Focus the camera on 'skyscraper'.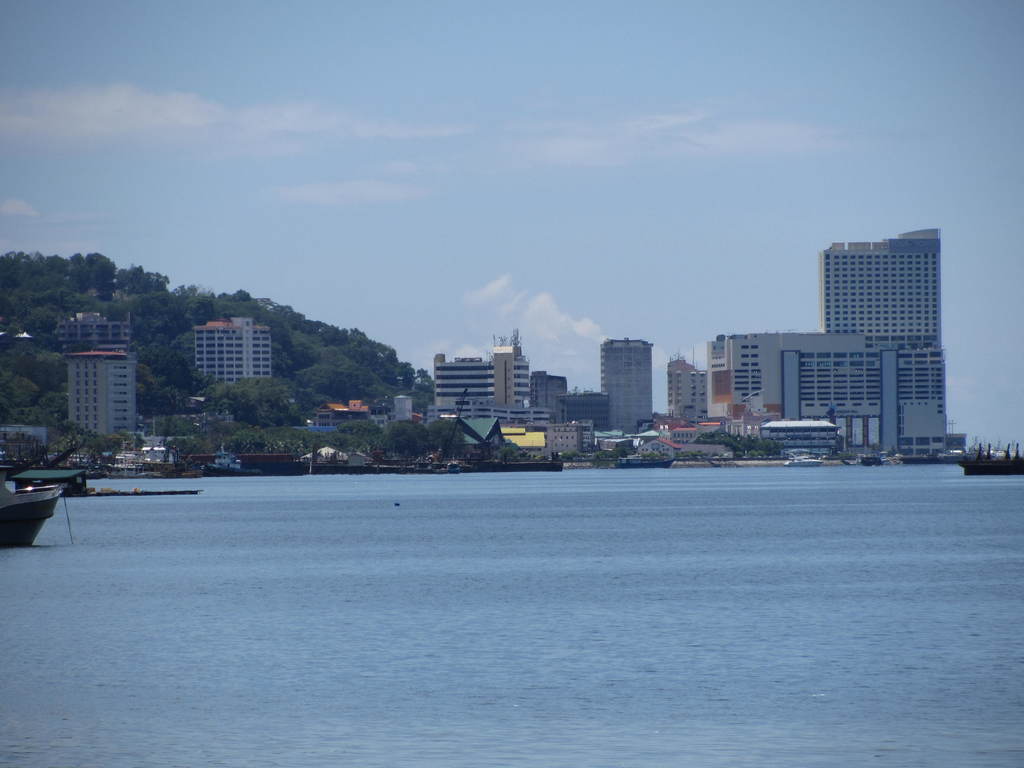
Focus region: <bbox>664, 358, 708, 422</bbox>.
